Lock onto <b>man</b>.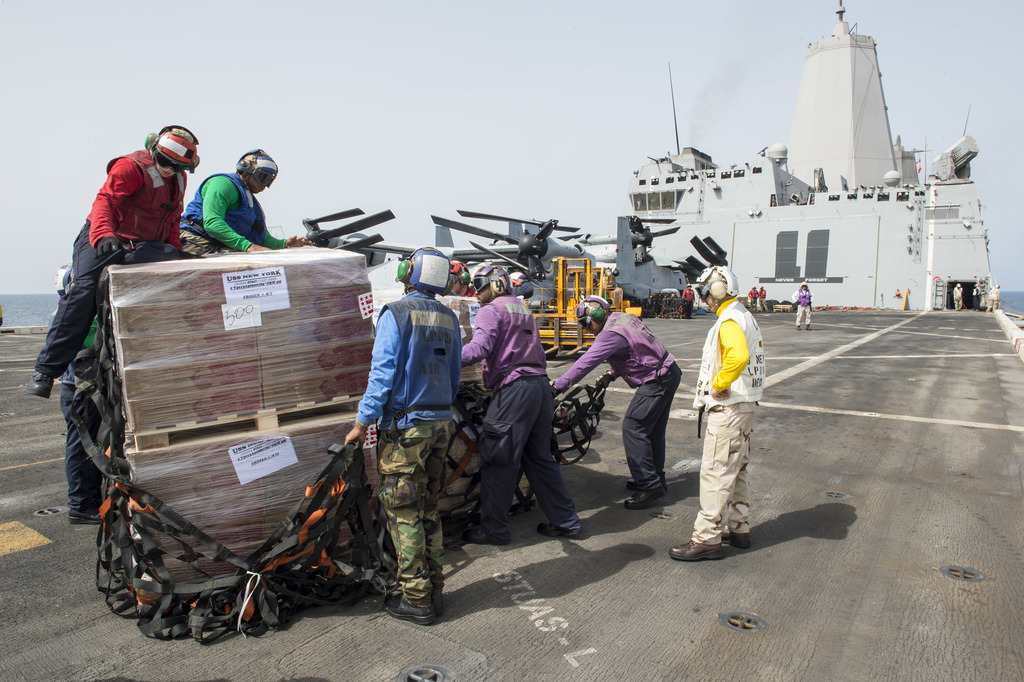
Locked: <box>787,279,816,330</box>.
